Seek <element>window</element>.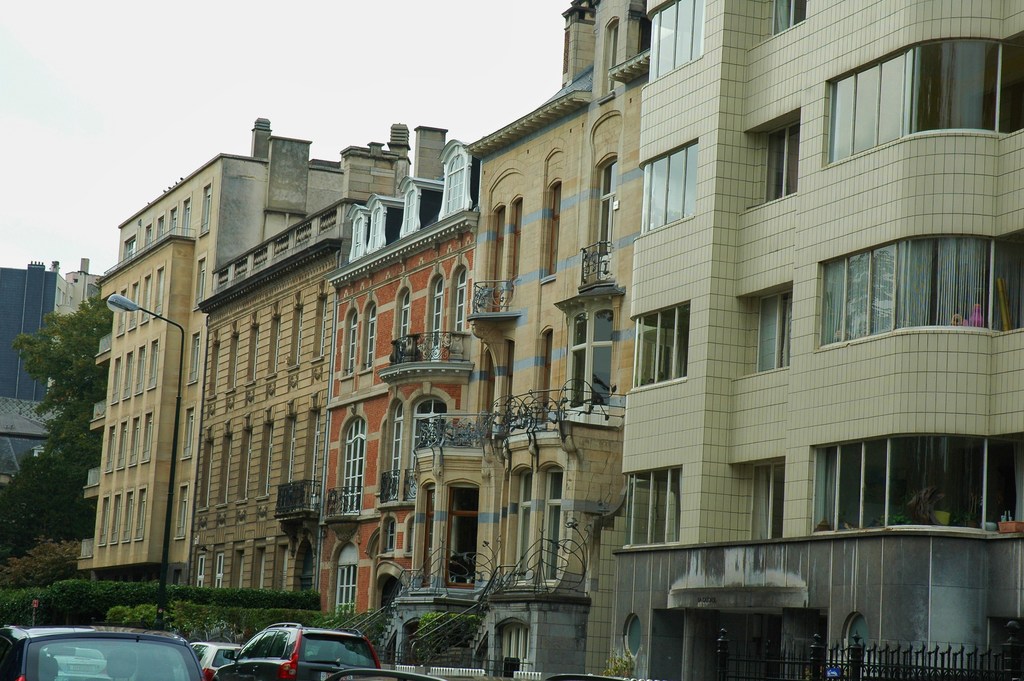
(left=600, top=162, right=611, bottom=272).
